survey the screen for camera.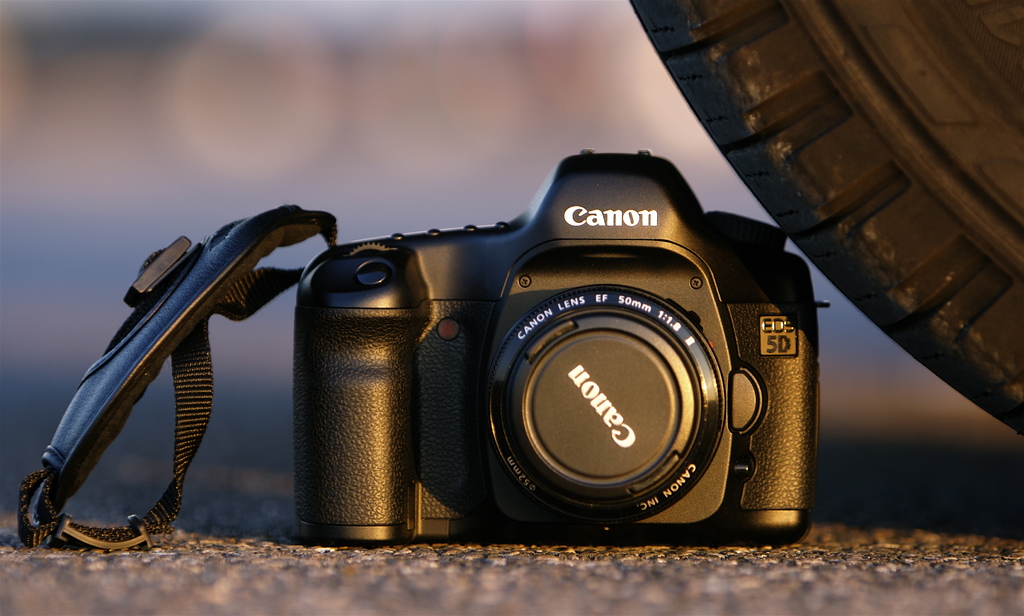
Survey found: rect(260, 136, 820, 556).
